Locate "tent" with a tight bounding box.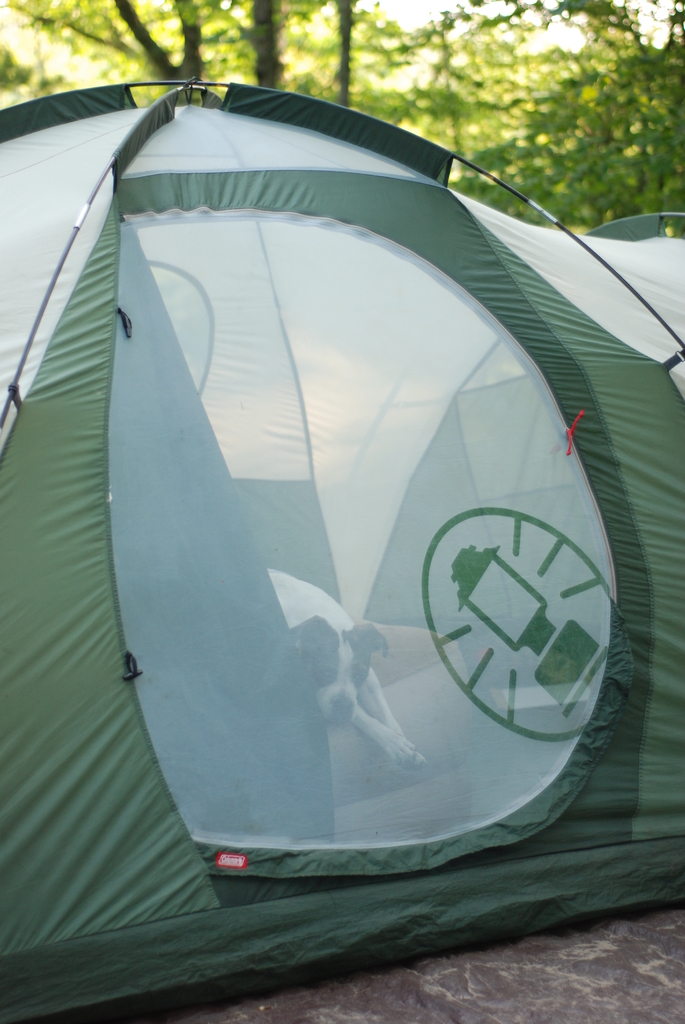
[1,64,684,1023].
